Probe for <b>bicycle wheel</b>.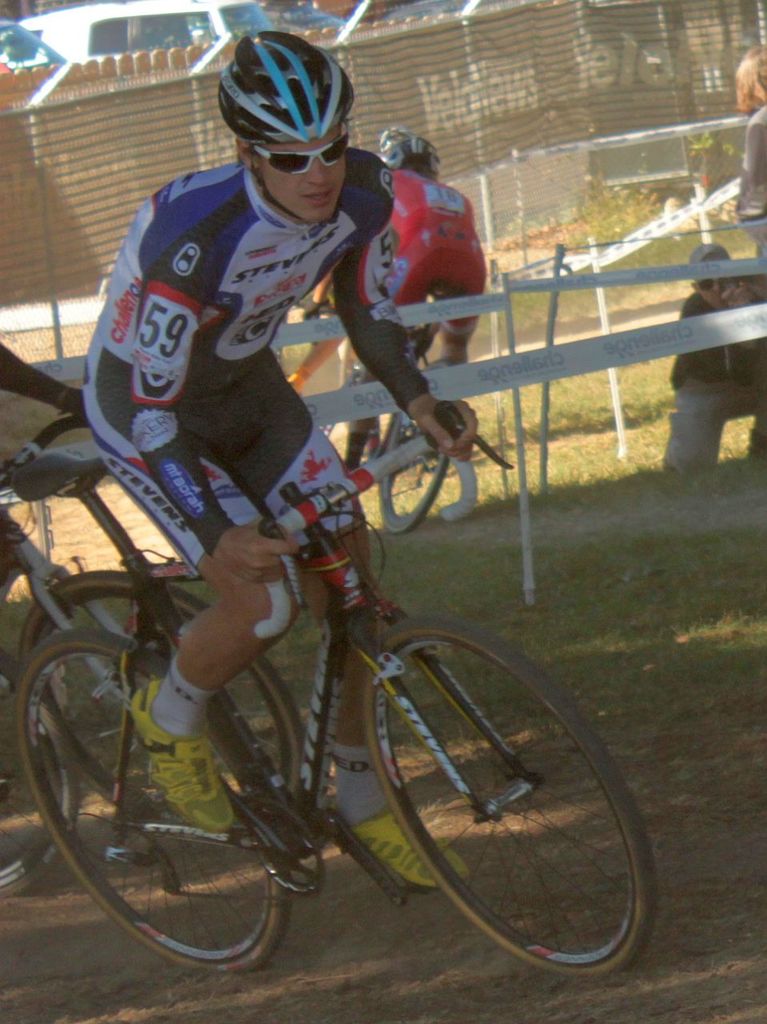
Probe result: 10:621:293:980.
